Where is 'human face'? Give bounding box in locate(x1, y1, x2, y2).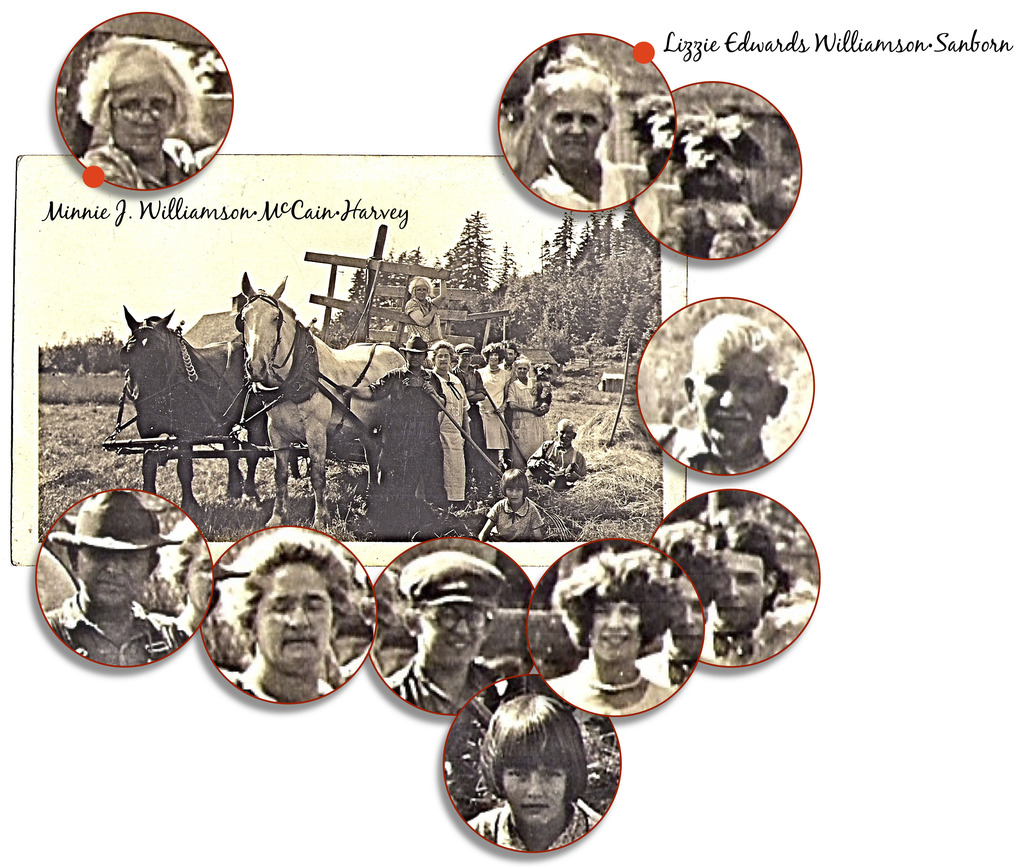
locate(504, 348, 516, 369).
